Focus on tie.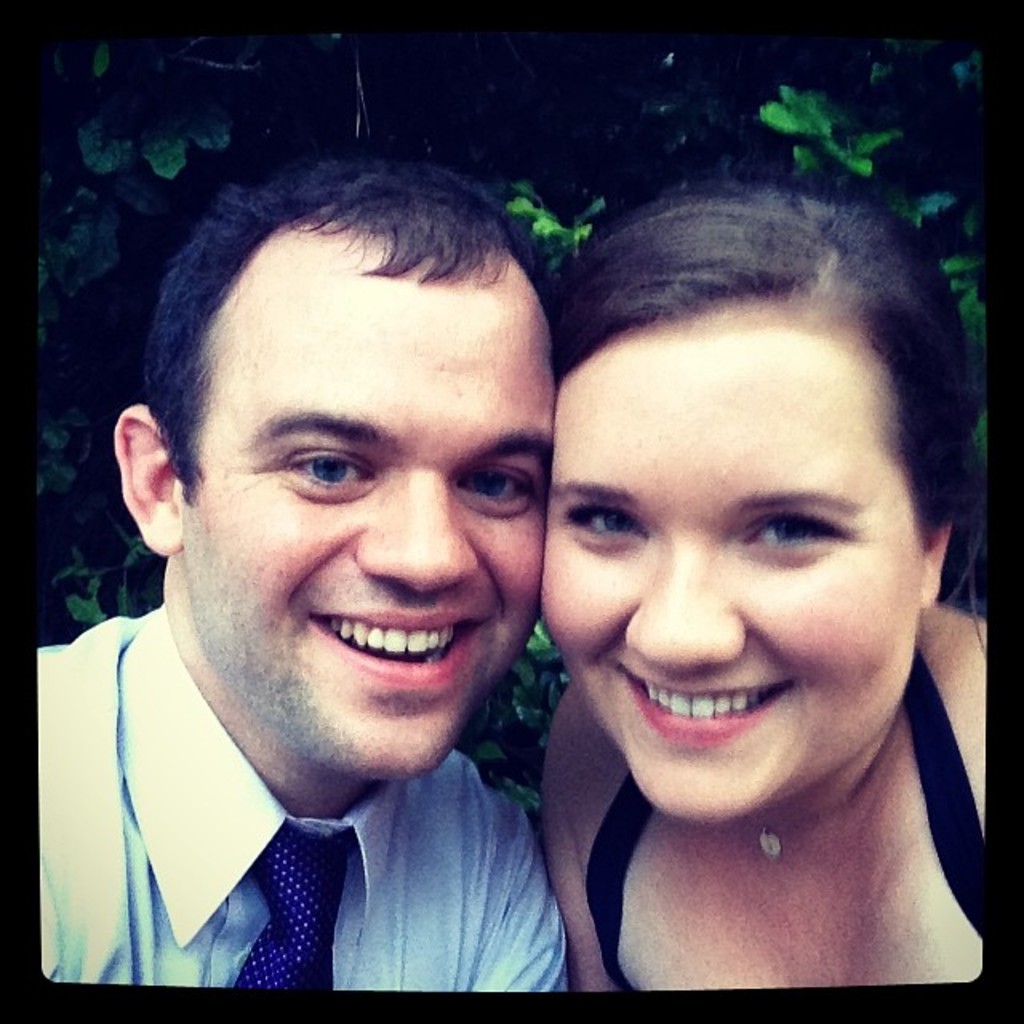
Focused at x1=230, y1=813, x2=354, y2=1005.
